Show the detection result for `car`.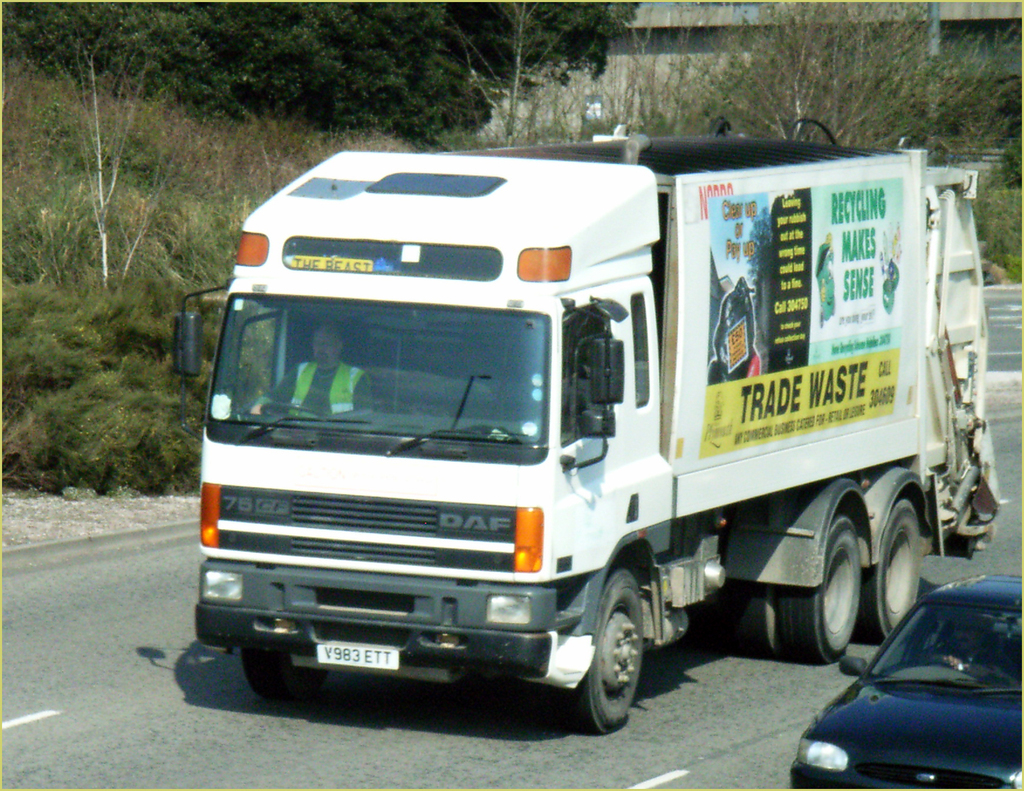
x1=788, y1=571, x2=1023, y2=790.
